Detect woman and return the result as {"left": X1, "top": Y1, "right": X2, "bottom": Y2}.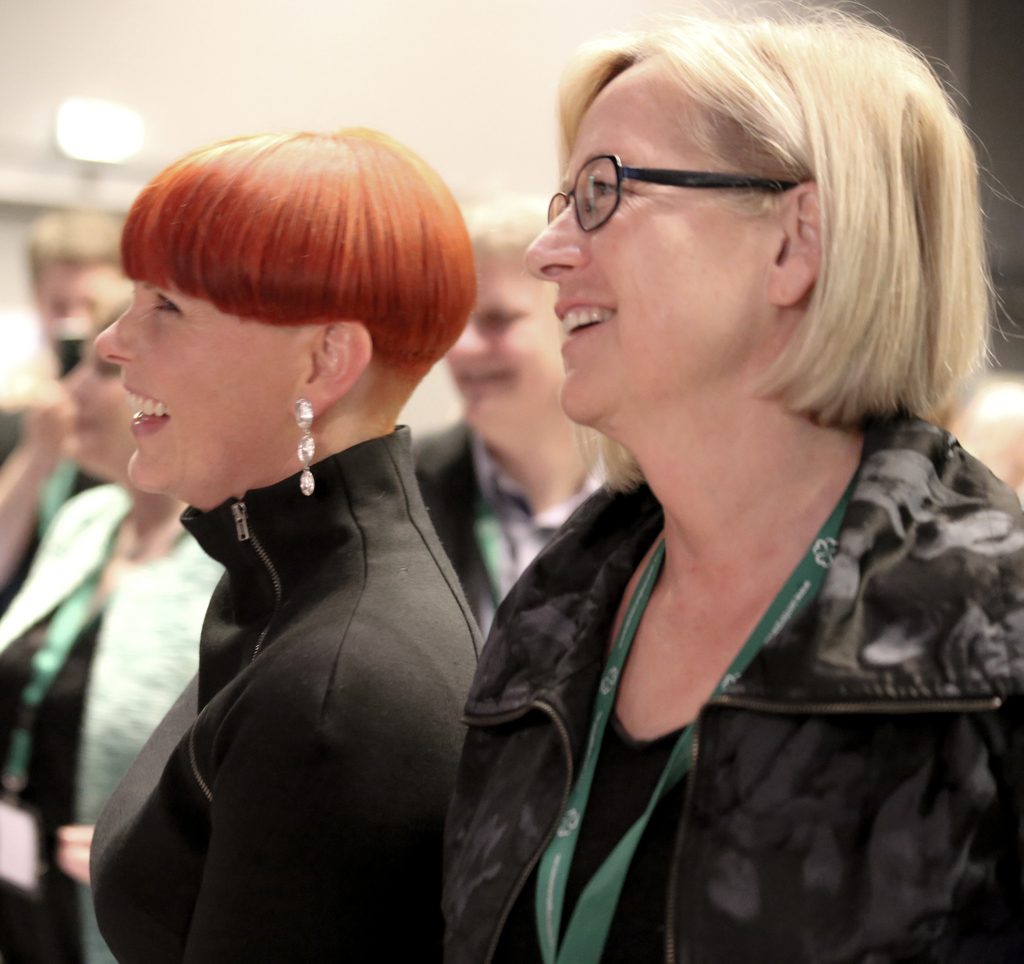
{"left": 0, "top": 291, "right": 240, "bottom": 963}.
